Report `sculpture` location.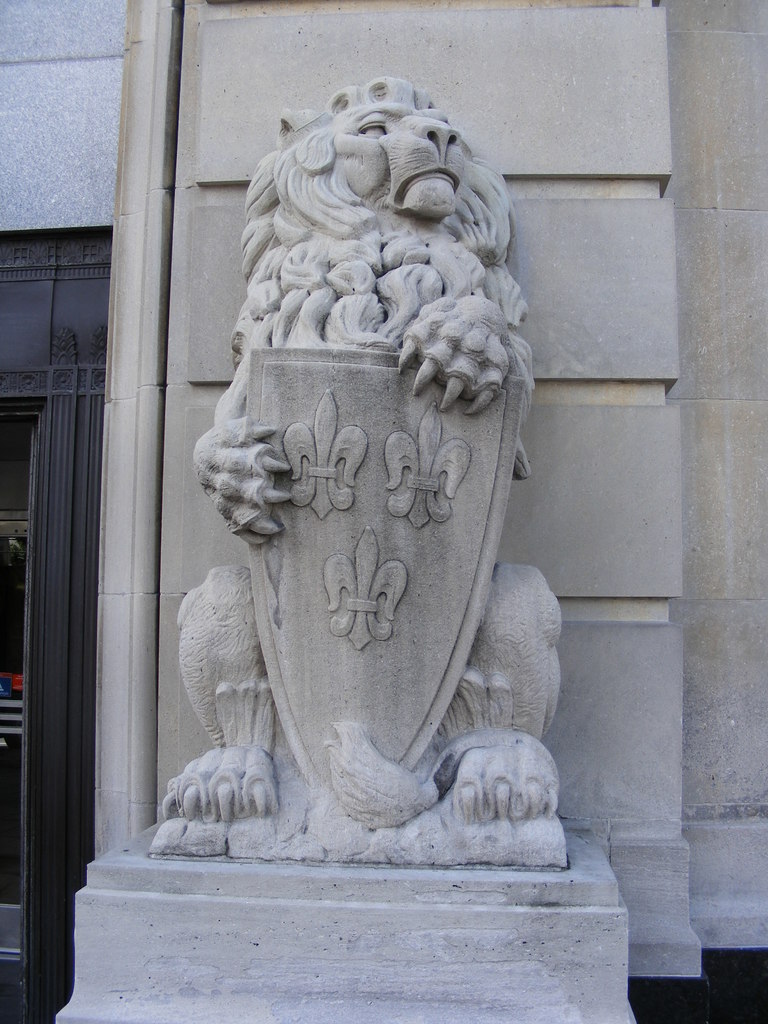
Report: (left=166, top=82, right=583, bottom=911).
